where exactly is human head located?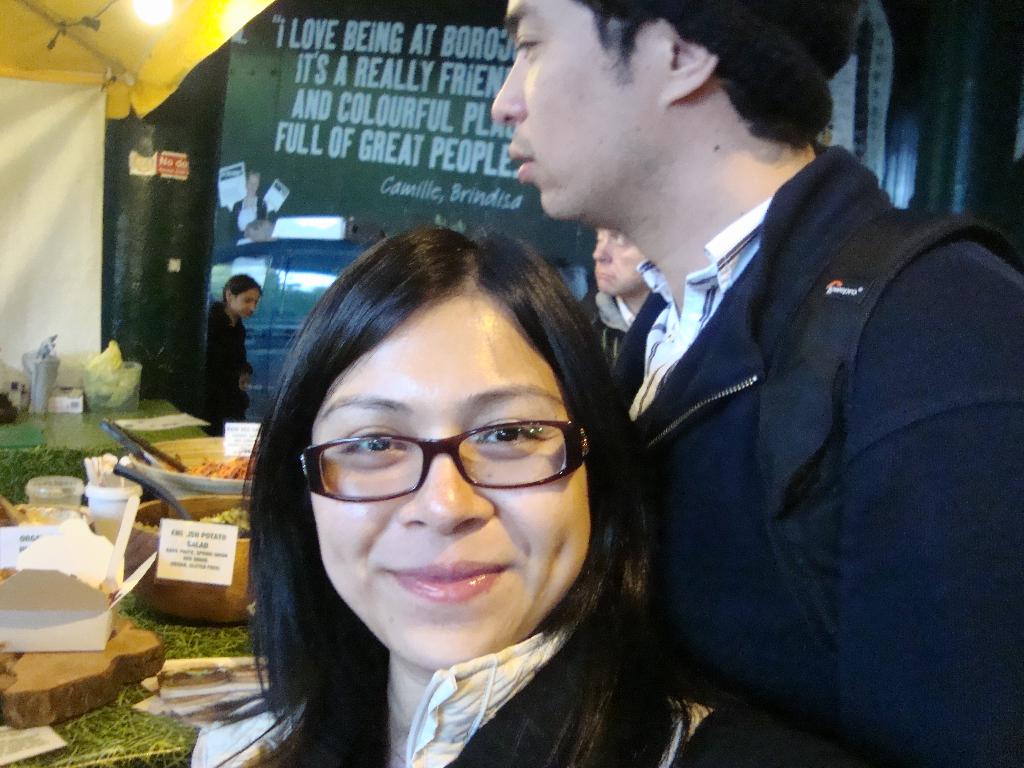
Its bounding box is [595, 226, 653, 296].
